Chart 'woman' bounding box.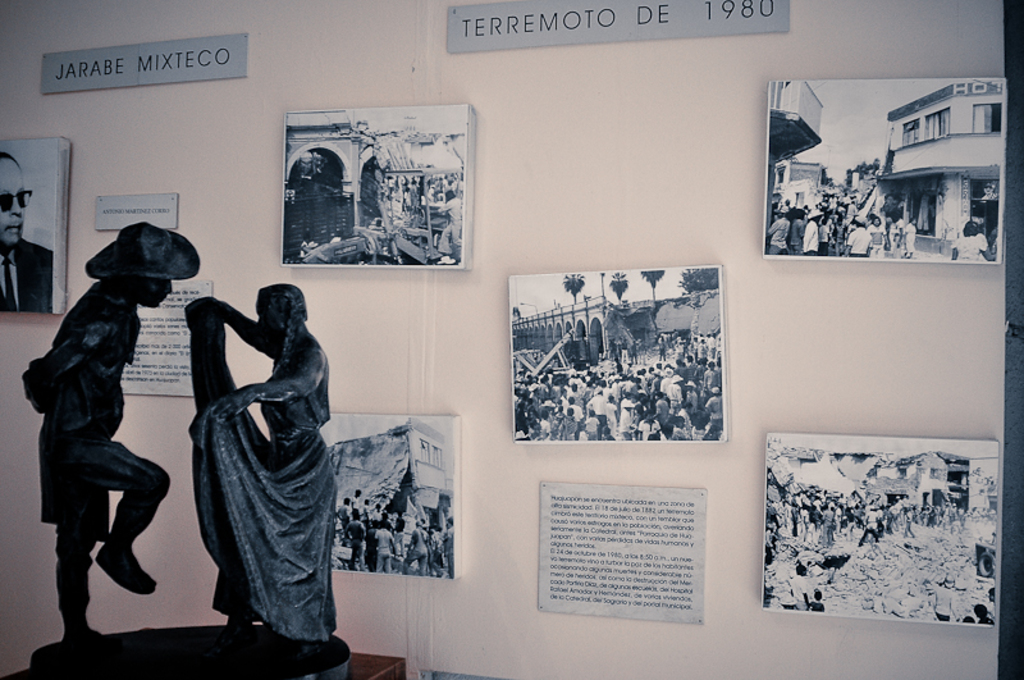
Charted: [191,283,339,636].
